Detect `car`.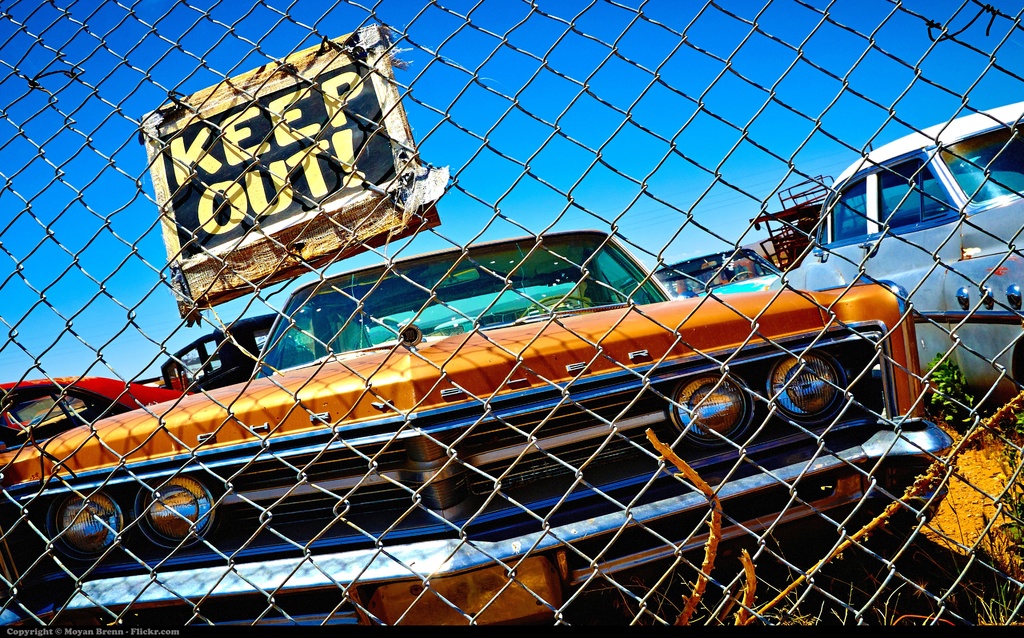
Detected at locate(764, 102, 1023, 401).
